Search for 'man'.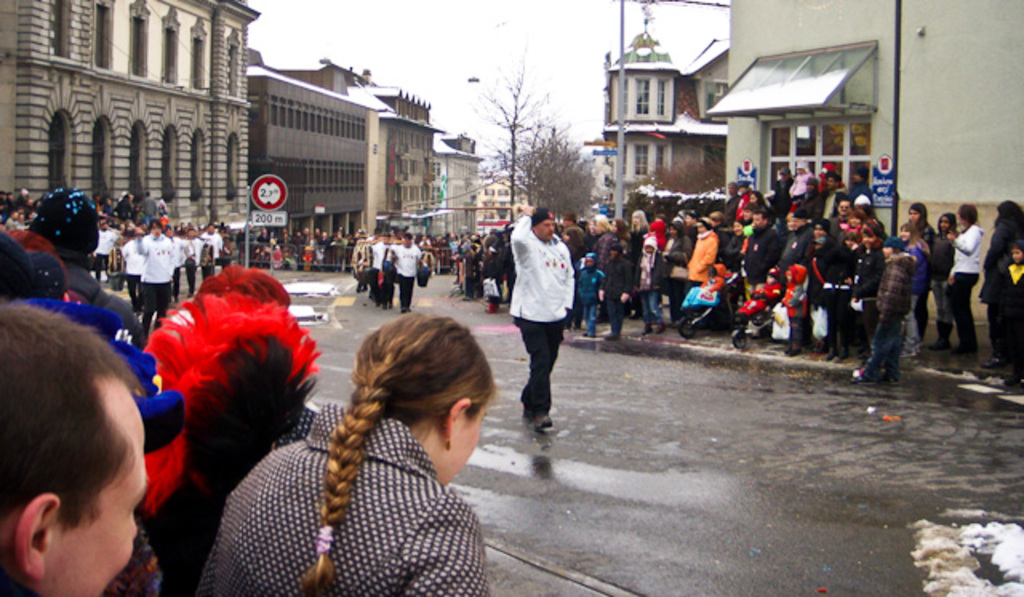
Found at bbox=[93, 218, 112, 285].
